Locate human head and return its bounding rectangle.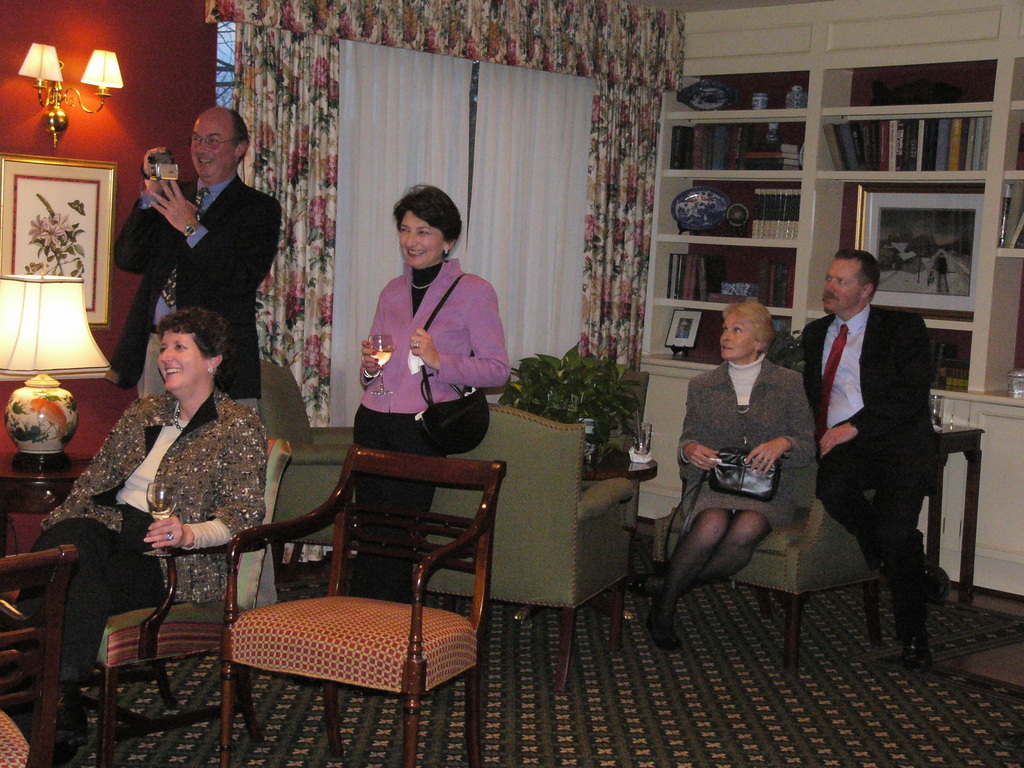
[820,243,881,314].
